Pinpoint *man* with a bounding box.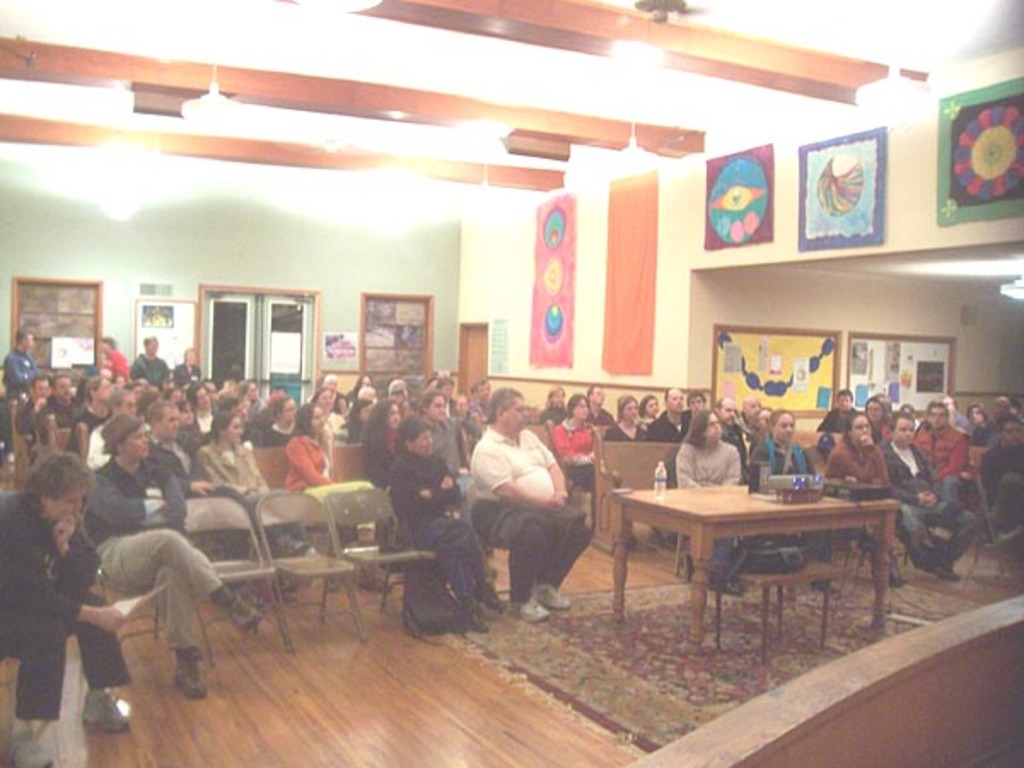
{"left": 130, "top": 331, "right": 169, "bottom": 393}.
